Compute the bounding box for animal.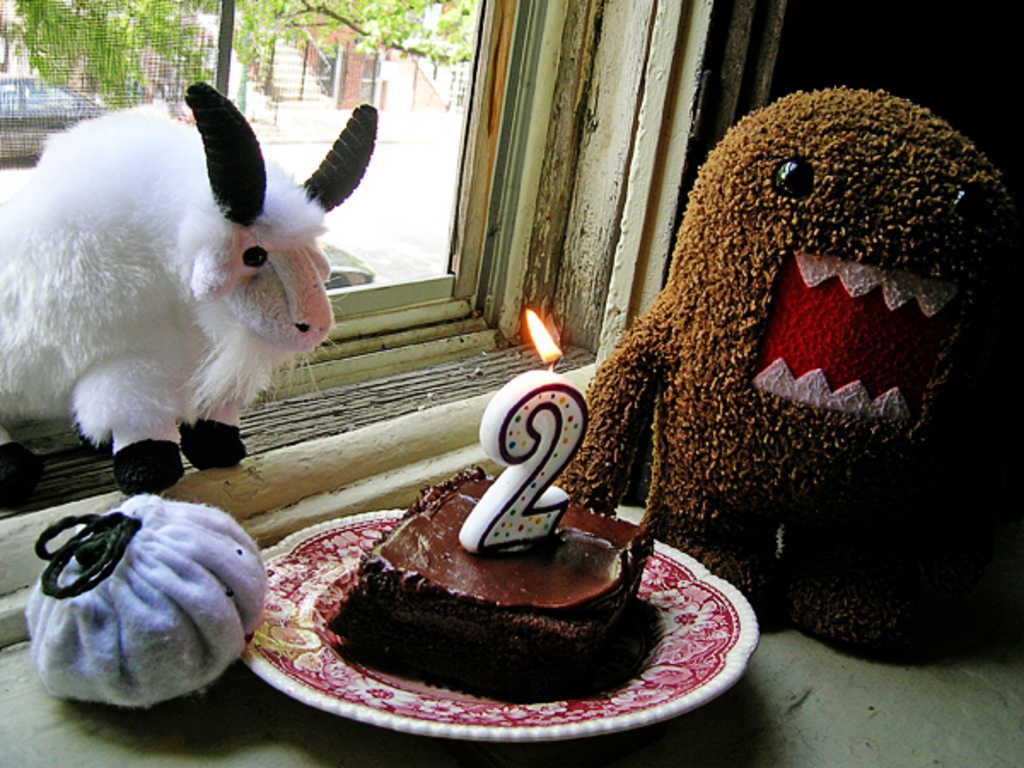
550, 89, 1022, 660.
